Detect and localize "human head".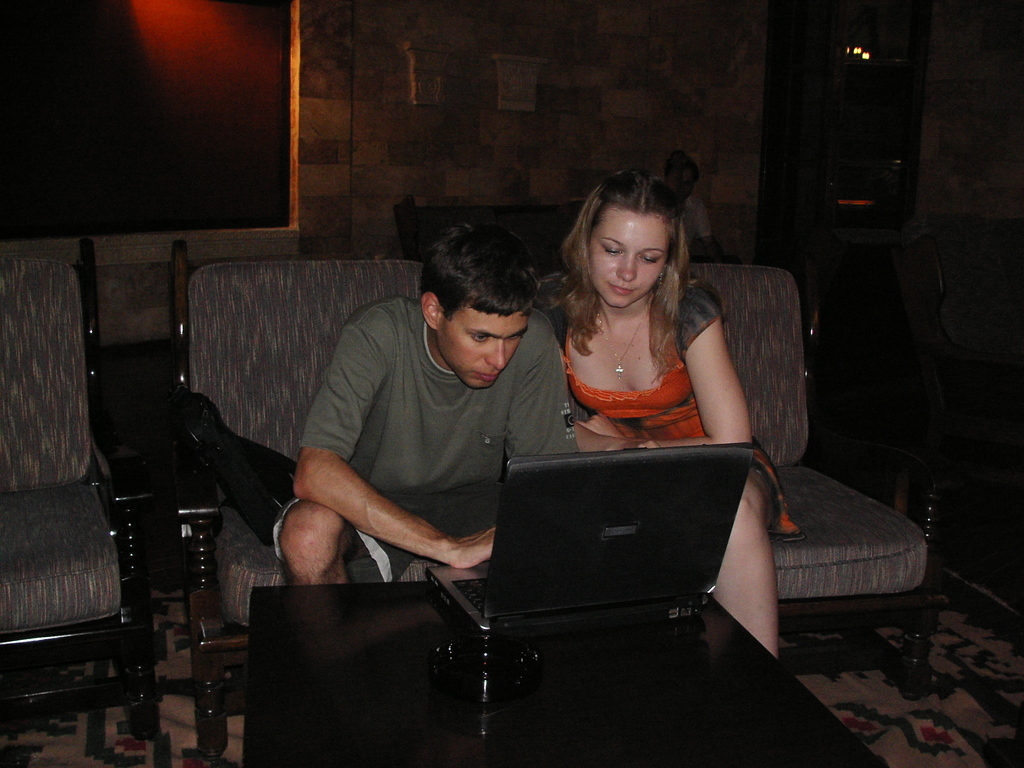
Localized at pyautogui.locateOnScreen(666, 150, 700, 196).
